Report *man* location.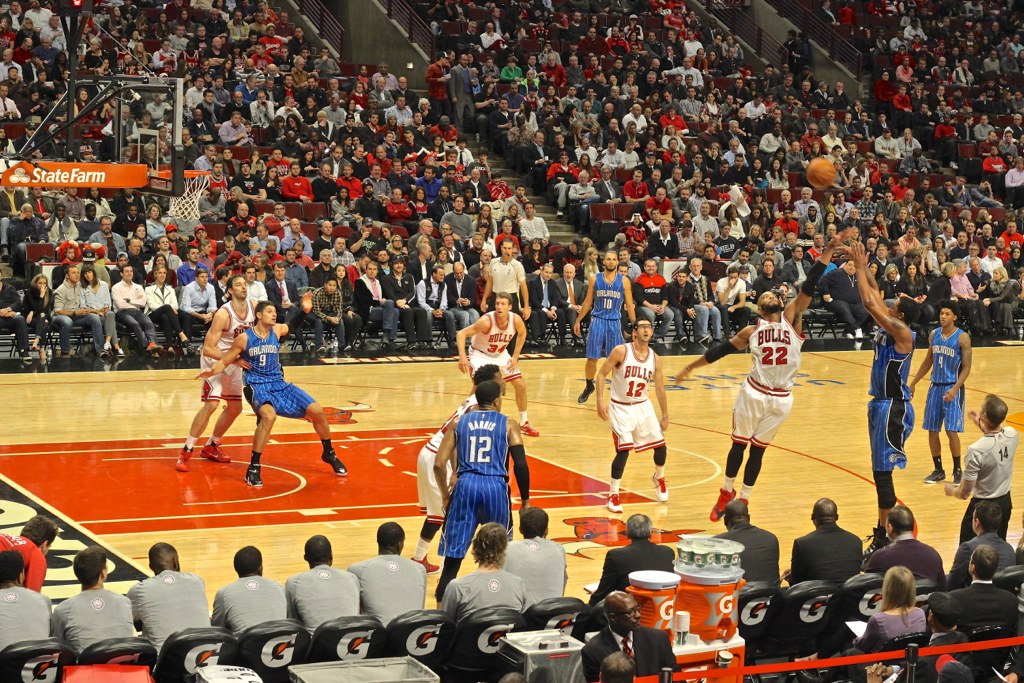
Report: [289, 25, 309, 52].
